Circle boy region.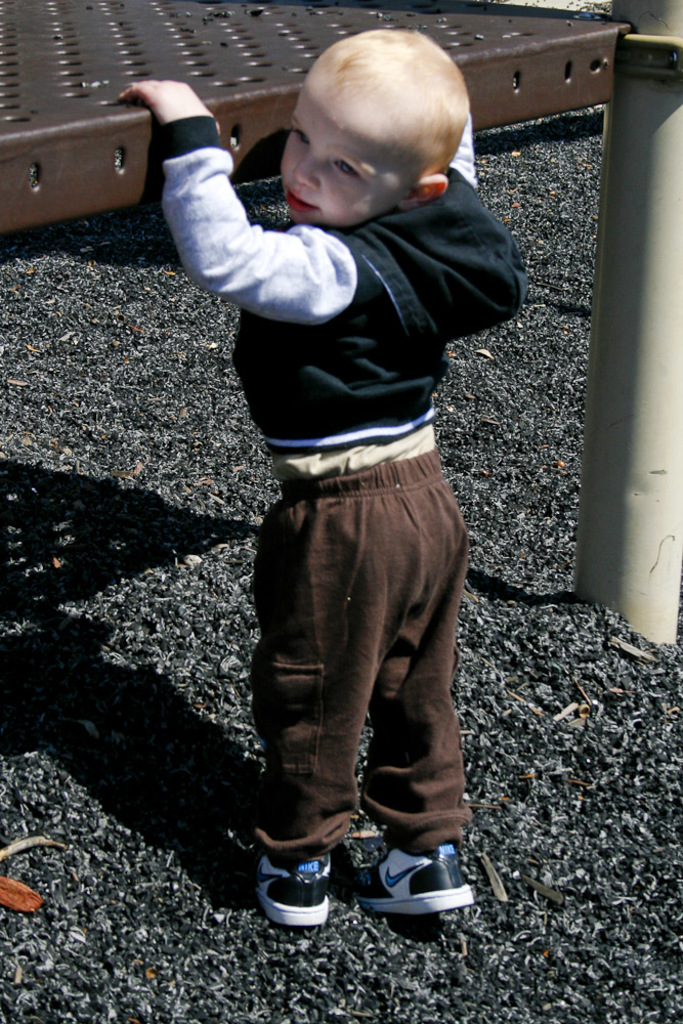
Region: l=120, t=27, r=528, b=933.
